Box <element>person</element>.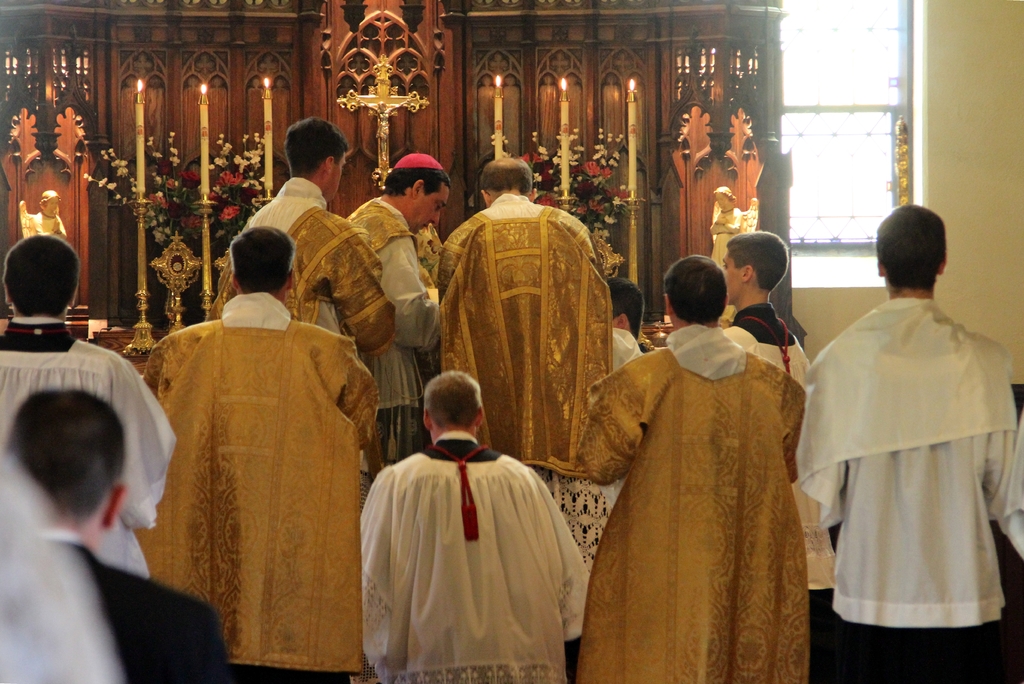
346, 149, 444, 460.
